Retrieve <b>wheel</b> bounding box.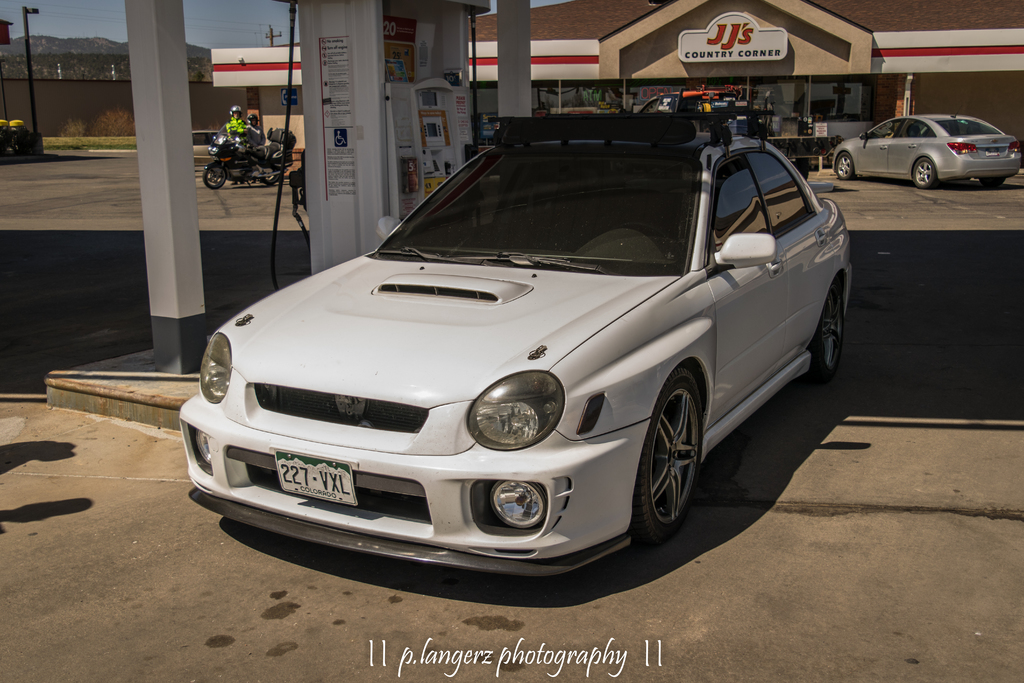
Bounding box: <region>203, 168, 227, 187</region>.
